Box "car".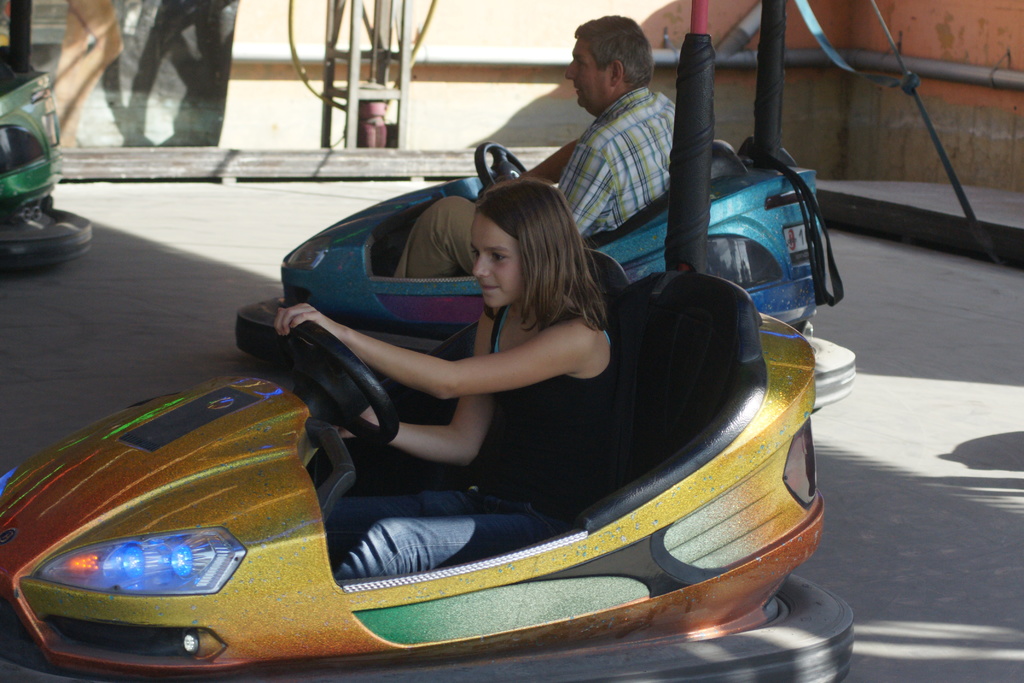
bbox(282, 138, 845, 344).
